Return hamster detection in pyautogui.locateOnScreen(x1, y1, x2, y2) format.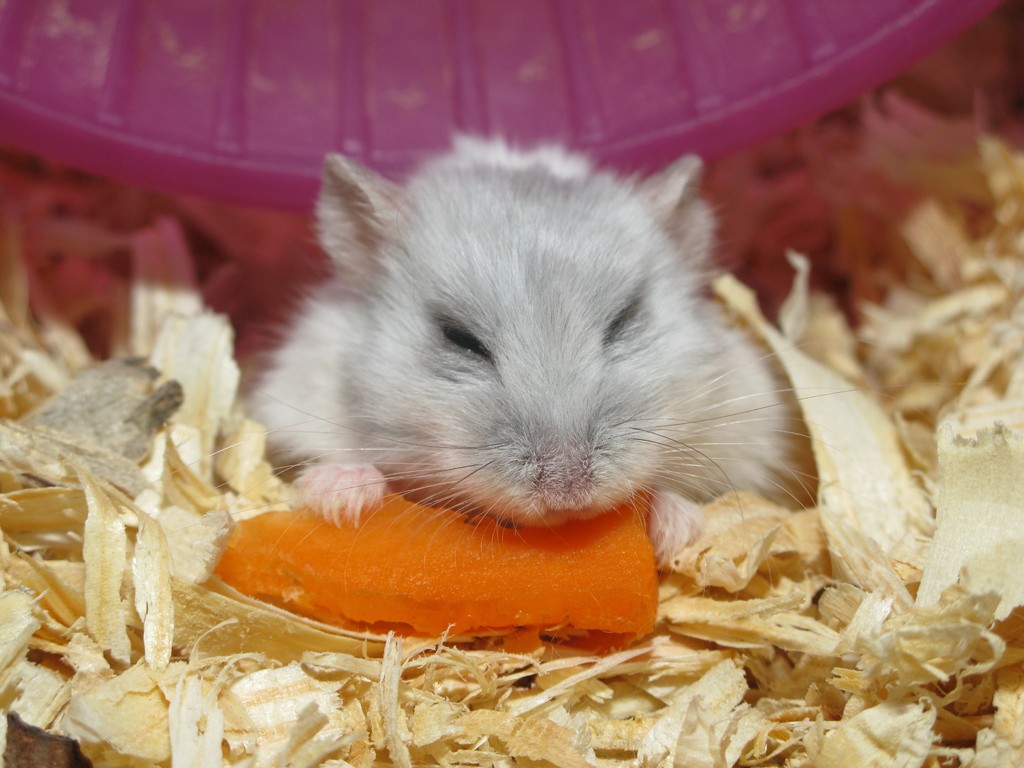
pyautogui.locateOnScreen(127, 123, 966, 595).
